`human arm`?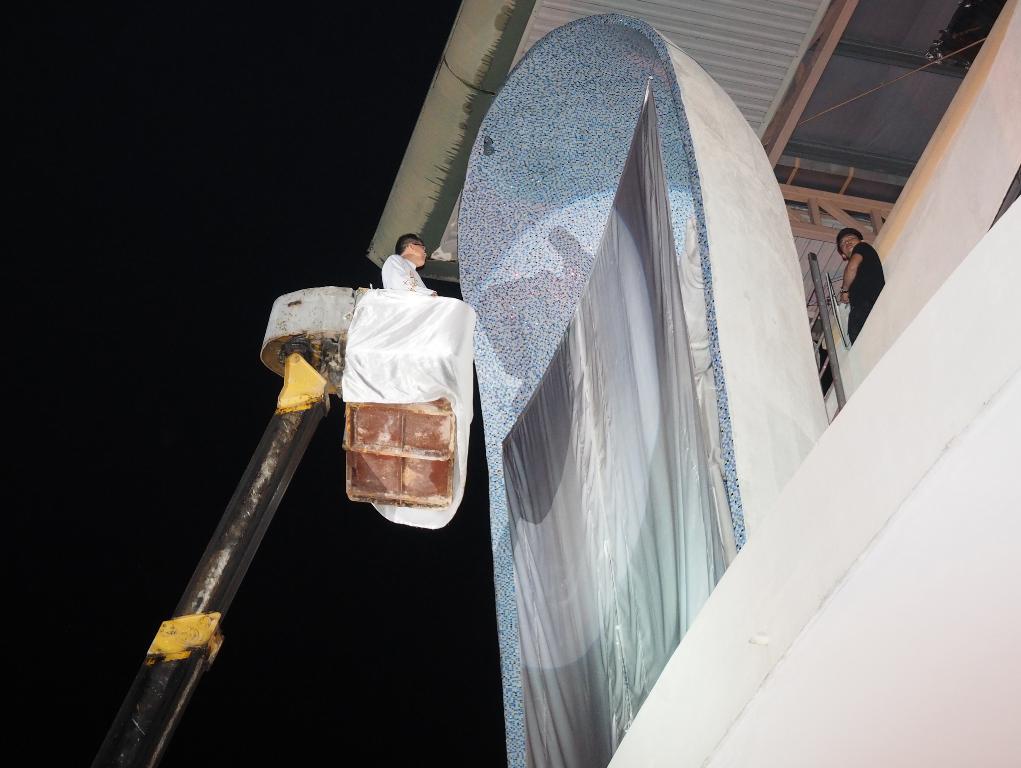
pyautogui.locateOnScreen(836, 245, 865, 302)
